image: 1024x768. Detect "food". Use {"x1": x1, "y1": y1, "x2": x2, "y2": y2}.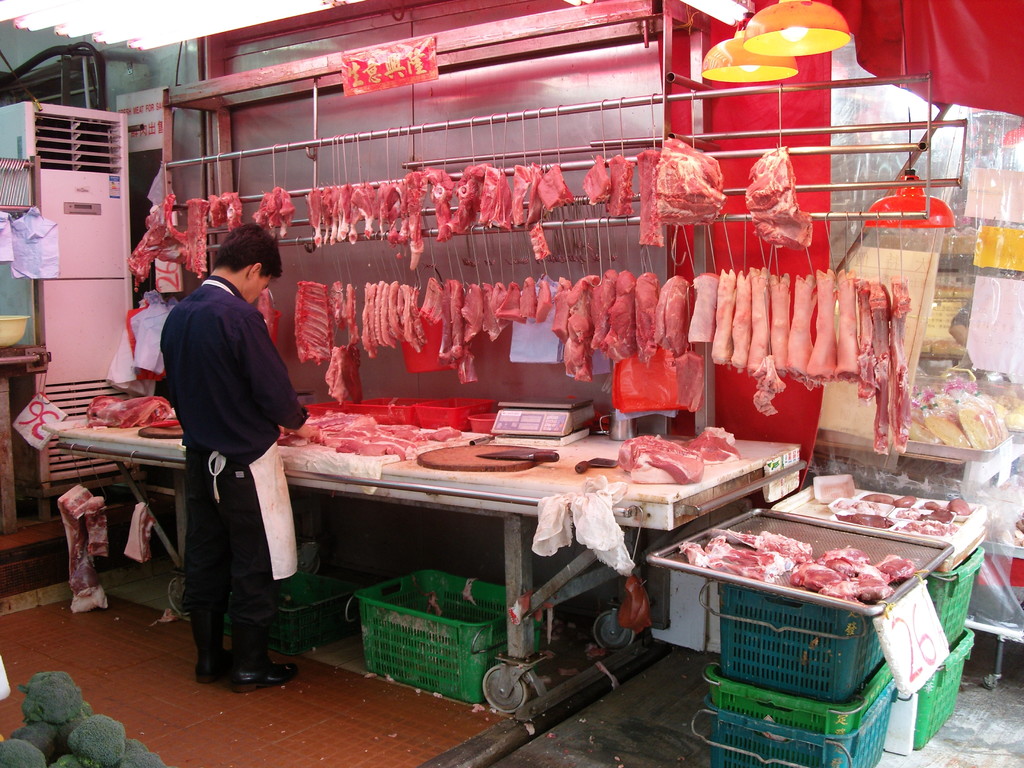
{"x1": 128, "y1": 189, "x2": 174, "y2": 291}.
